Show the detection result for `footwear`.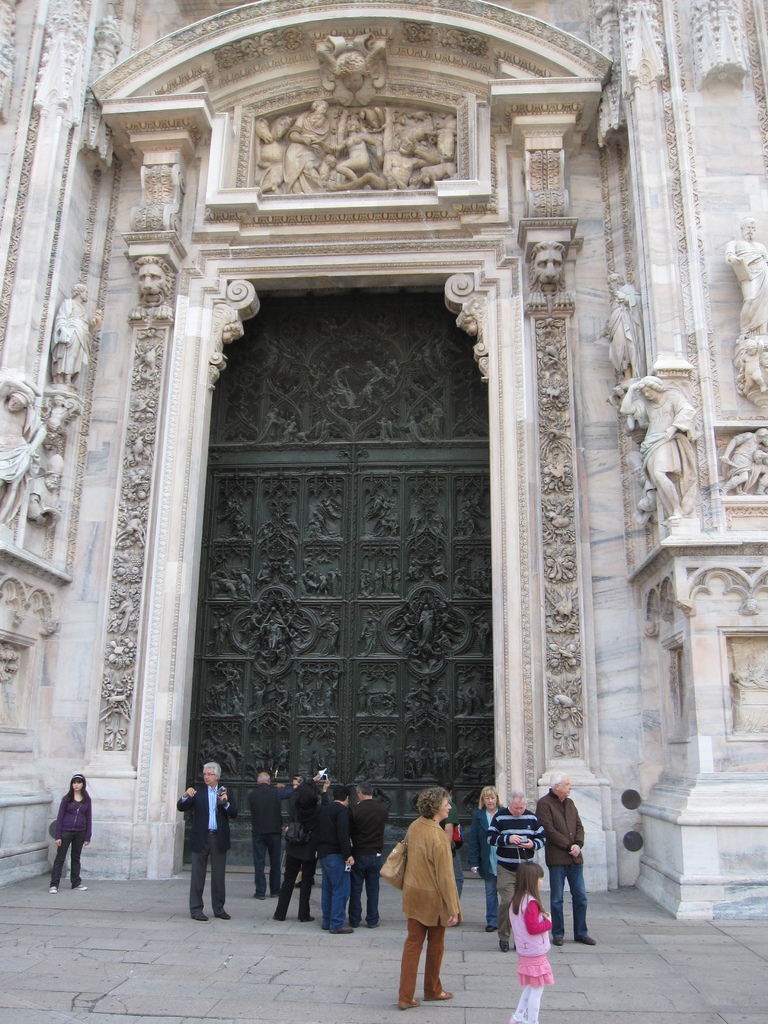
{"left": 273, "top": 915, "right": 284, "bottom": 922}.
